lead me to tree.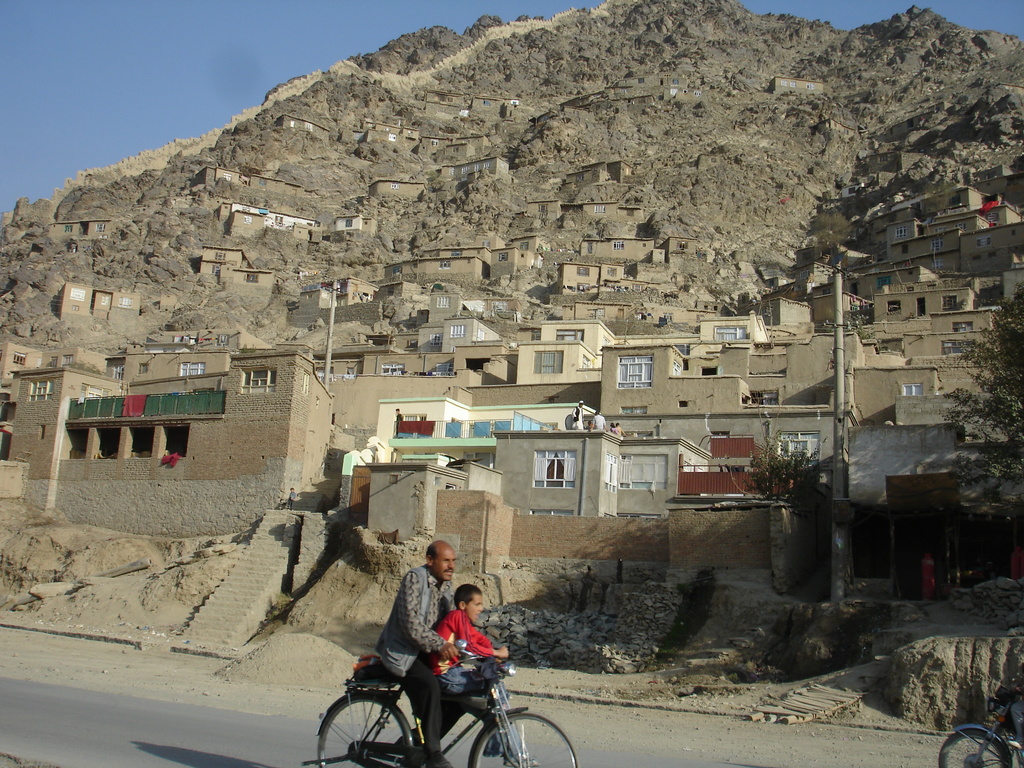
Lead to select_region(746, 412, 830, 518).
